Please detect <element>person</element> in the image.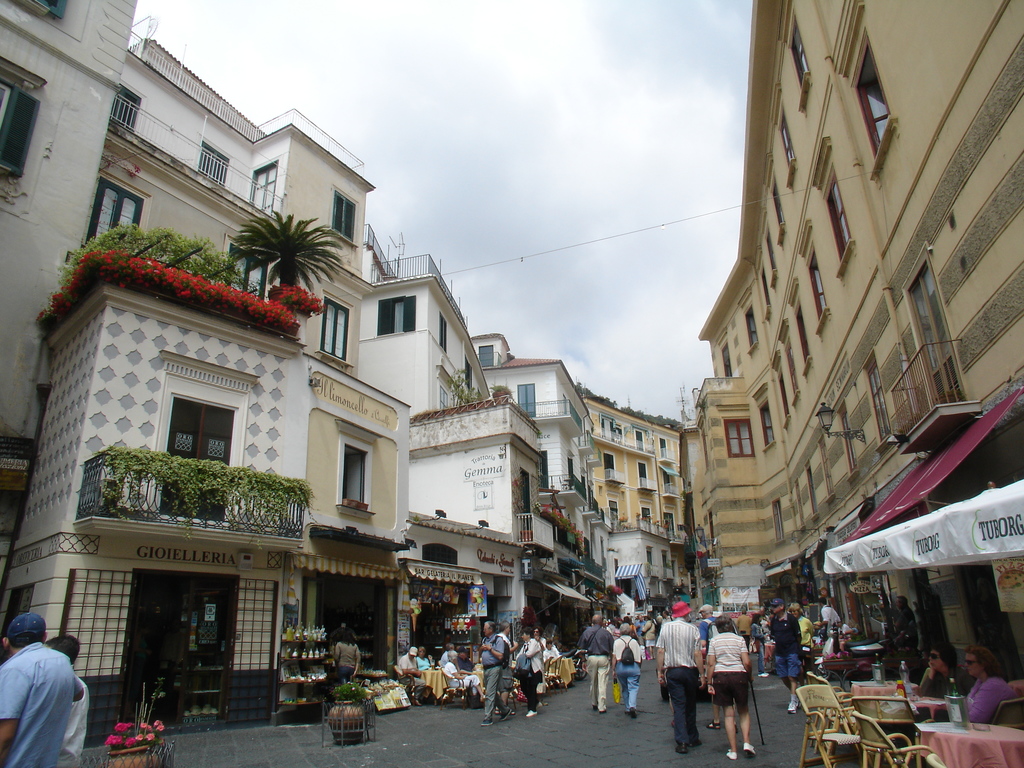
l=584, t=604, r=614, b=707.
